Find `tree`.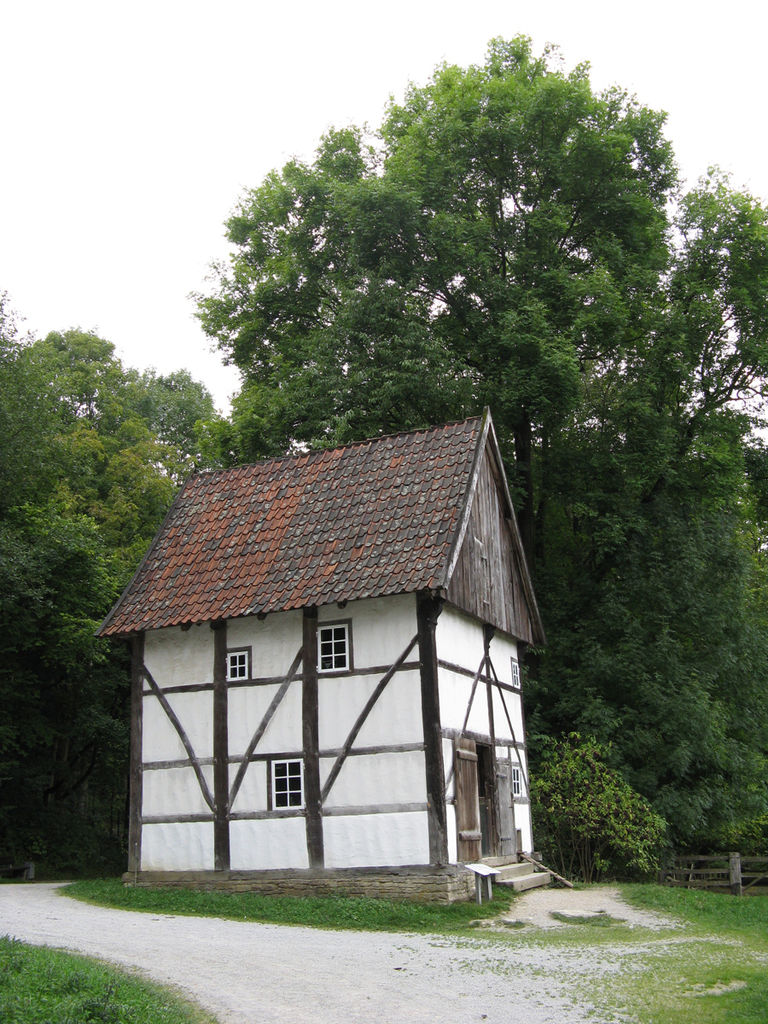
x1=539, y1=158, x2=767, y2=632.
